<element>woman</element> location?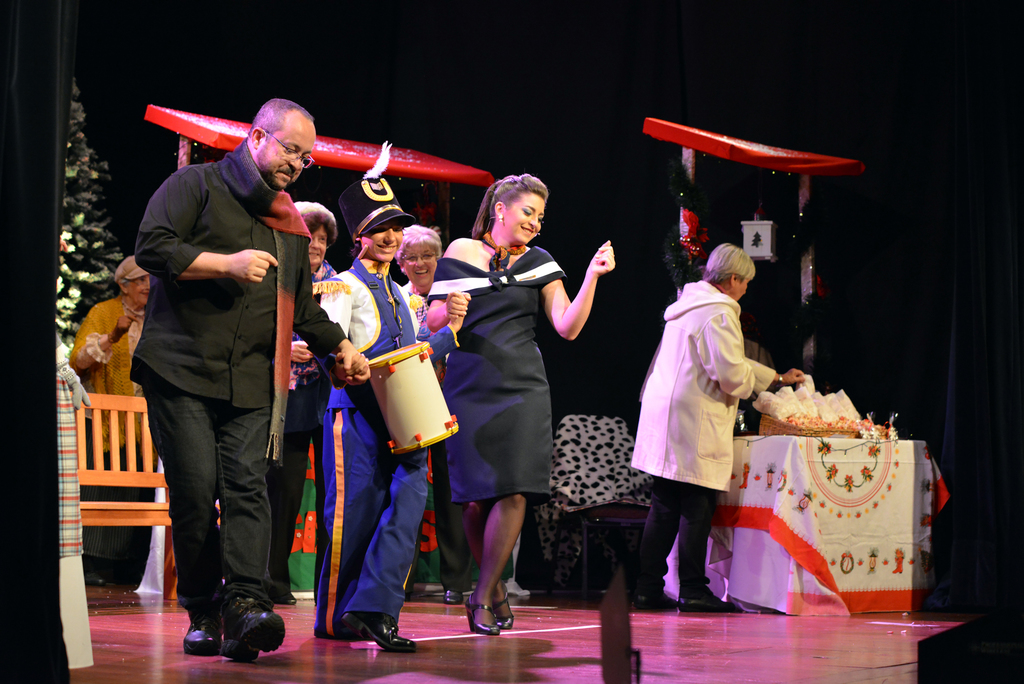
[left=628, top=241, right=801, bottom=609]
